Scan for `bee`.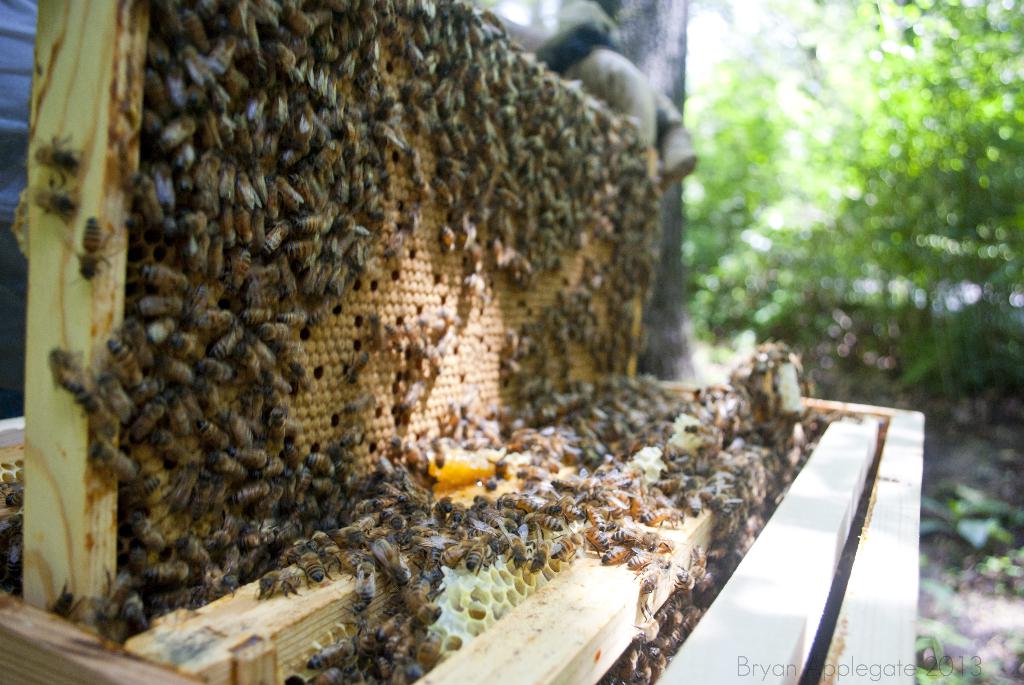
Scan result: {"x1": 269, "y1": 83, "x2": 285, "y2": 135}.
